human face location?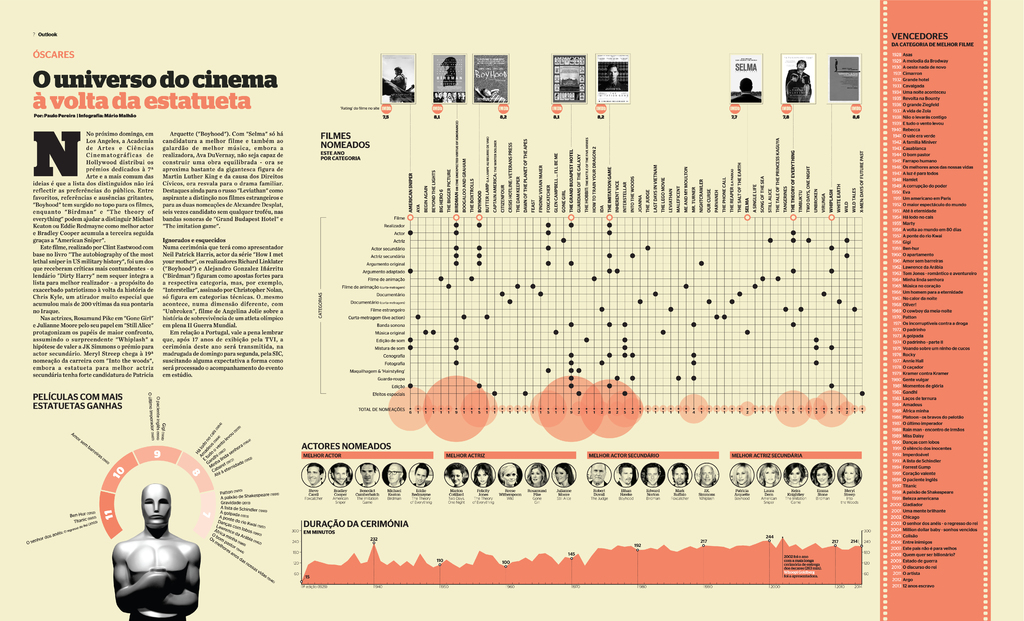
left=309, top=466, right=320, bottom=485
